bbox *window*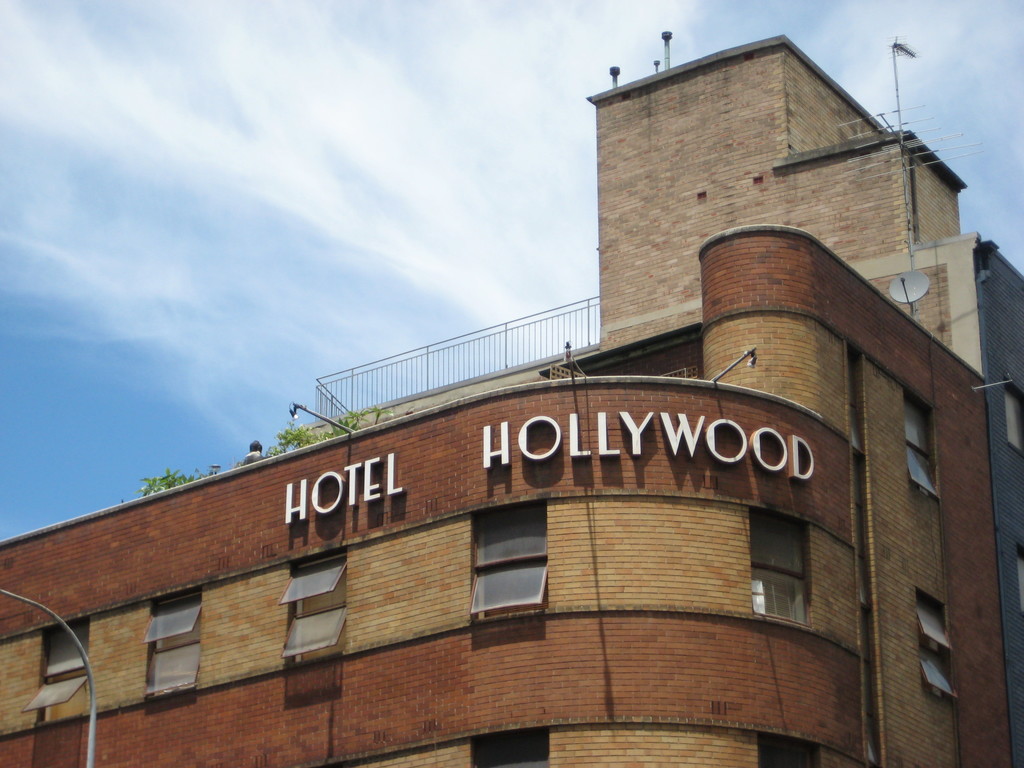
[x1=757, y1=518, x2=828, y2=650]
